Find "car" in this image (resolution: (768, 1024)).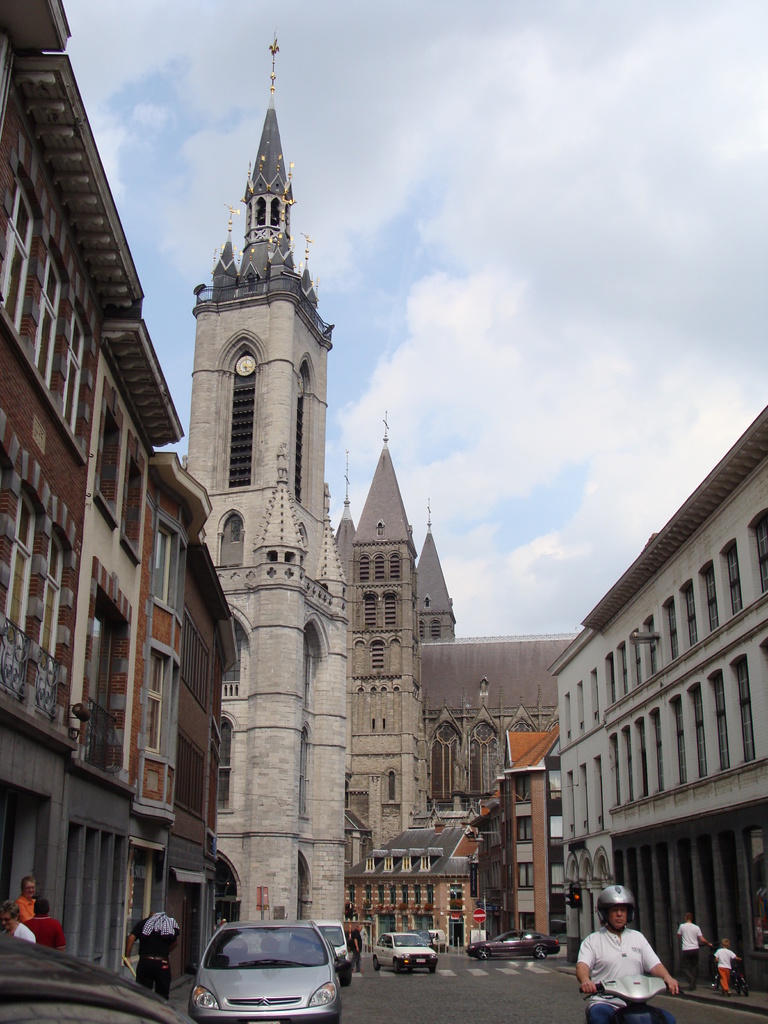
x1=0, y1=930, x2=185, y2=1023.
